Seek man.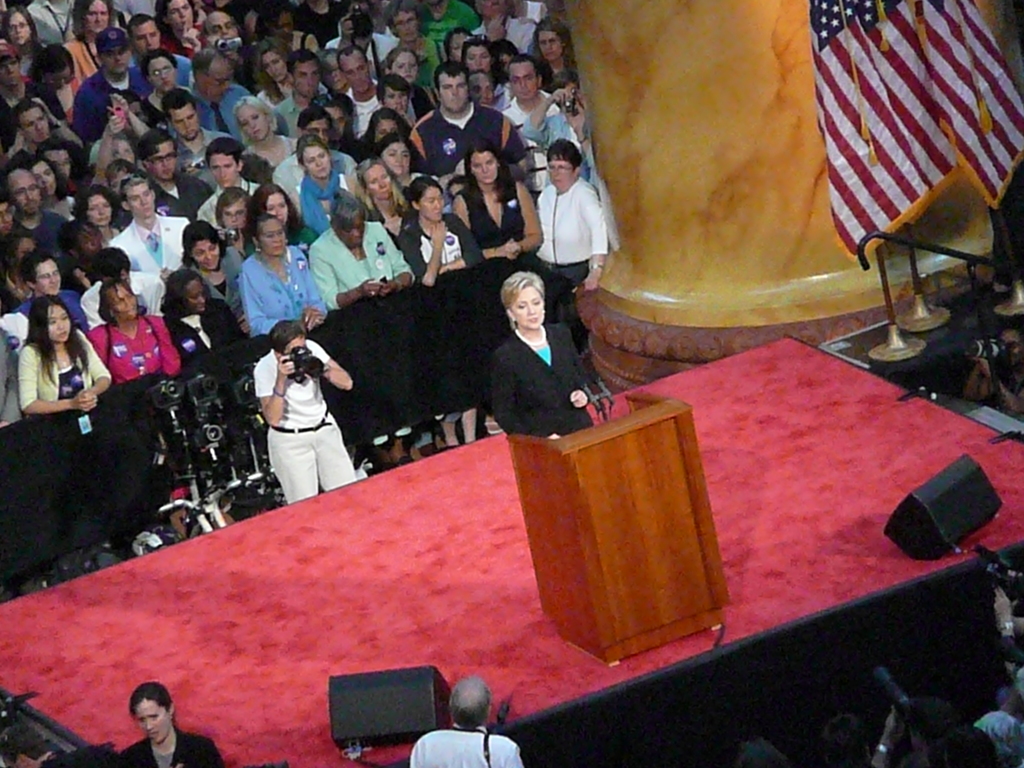
{"x1": 173, "y1": 89, "x2": 223, "y2": 173}.
